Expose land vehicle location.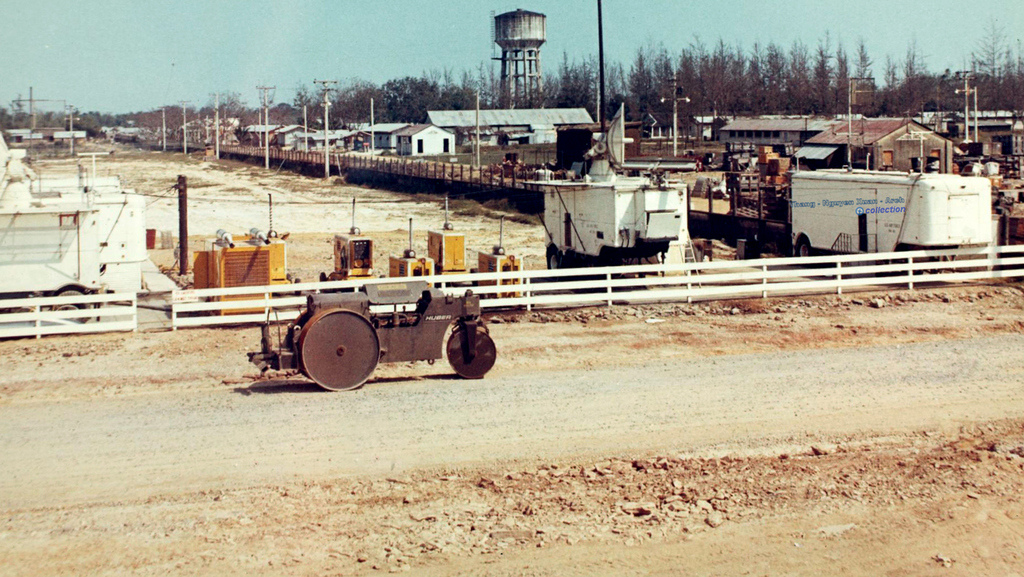
Exposed at (234,265,500,388).
